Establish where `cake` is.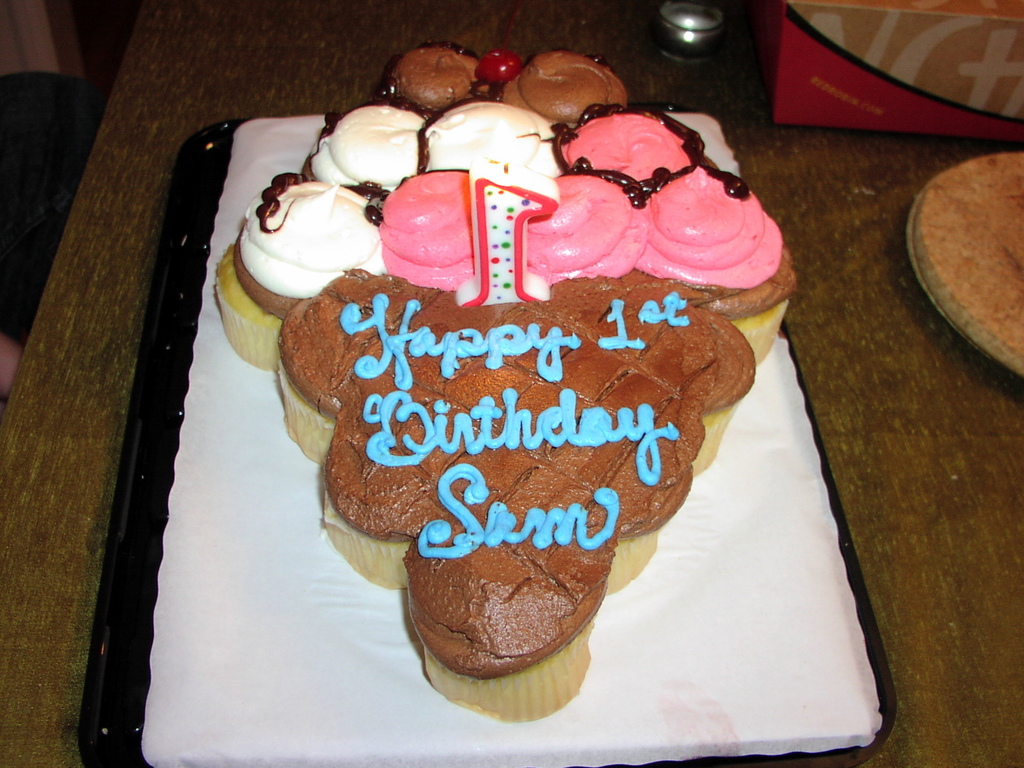
Established at pyautogui.locateOnScreen(214, 50, 800, 714).
